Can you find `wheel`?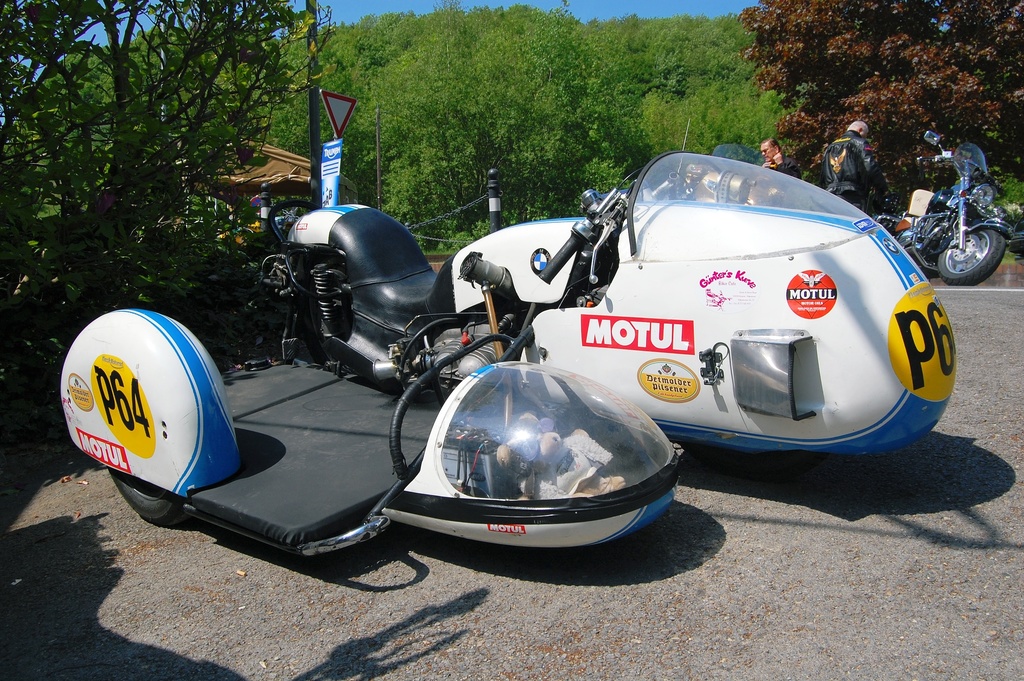
Yes, bounding box: left=913, top=197, right=1006, bottom=276.
